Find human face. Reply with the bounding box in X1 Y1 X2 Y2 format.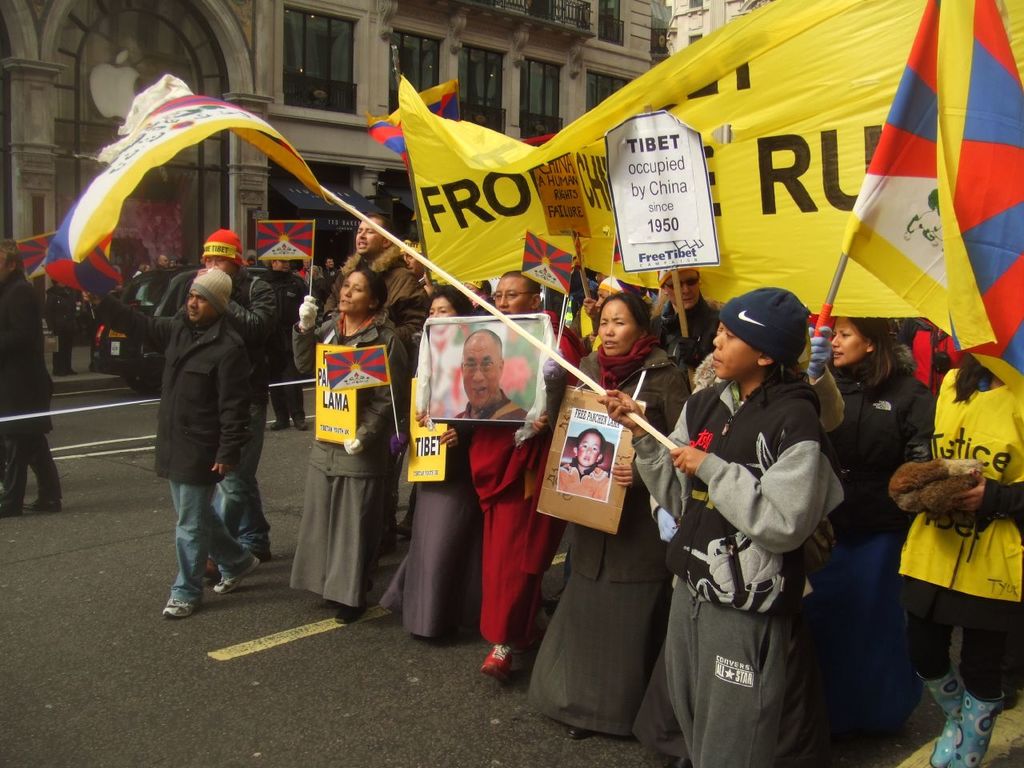
339 274 369 314.
